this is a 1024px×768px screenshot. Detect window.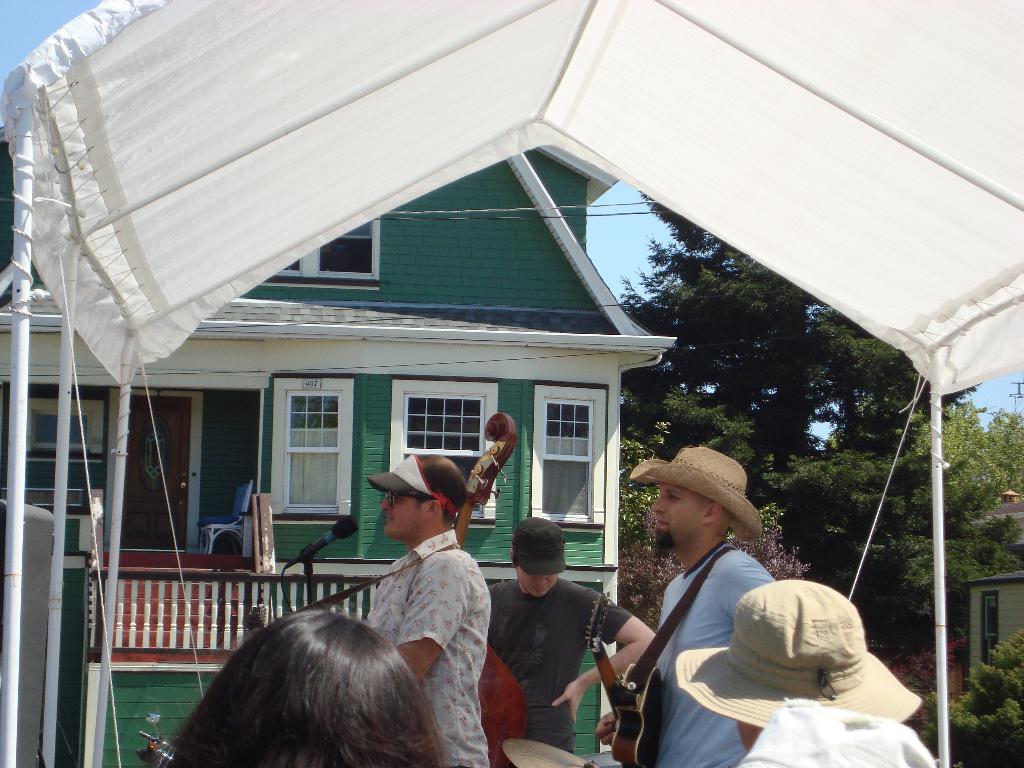
left=538, top=400, right=605, bottom=519.
